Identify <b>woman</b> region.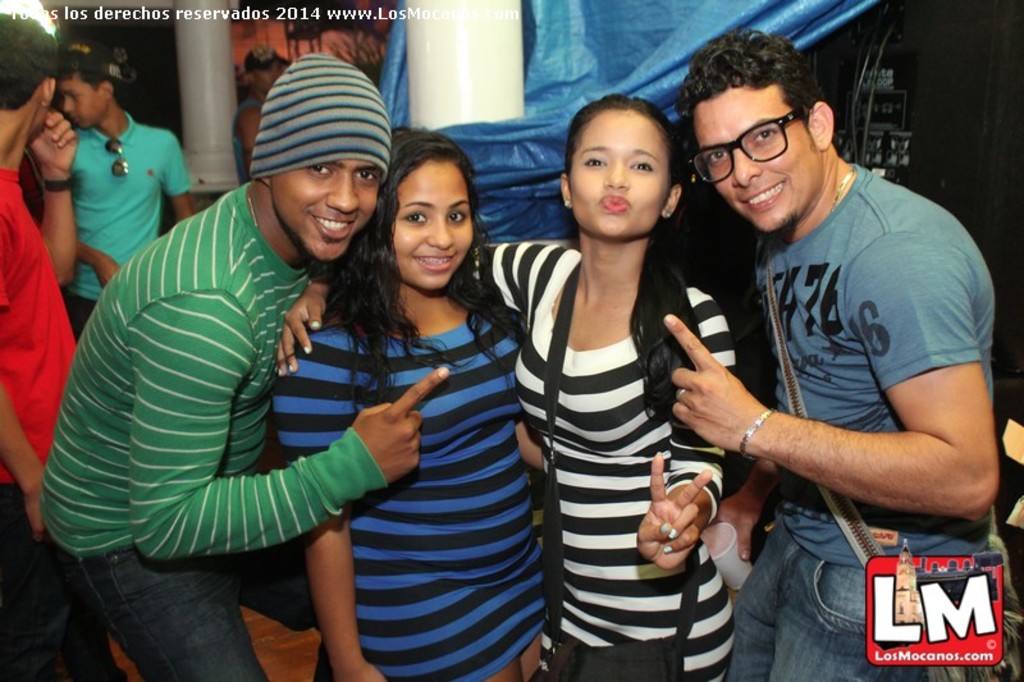
Region: 274/92/737/681.
